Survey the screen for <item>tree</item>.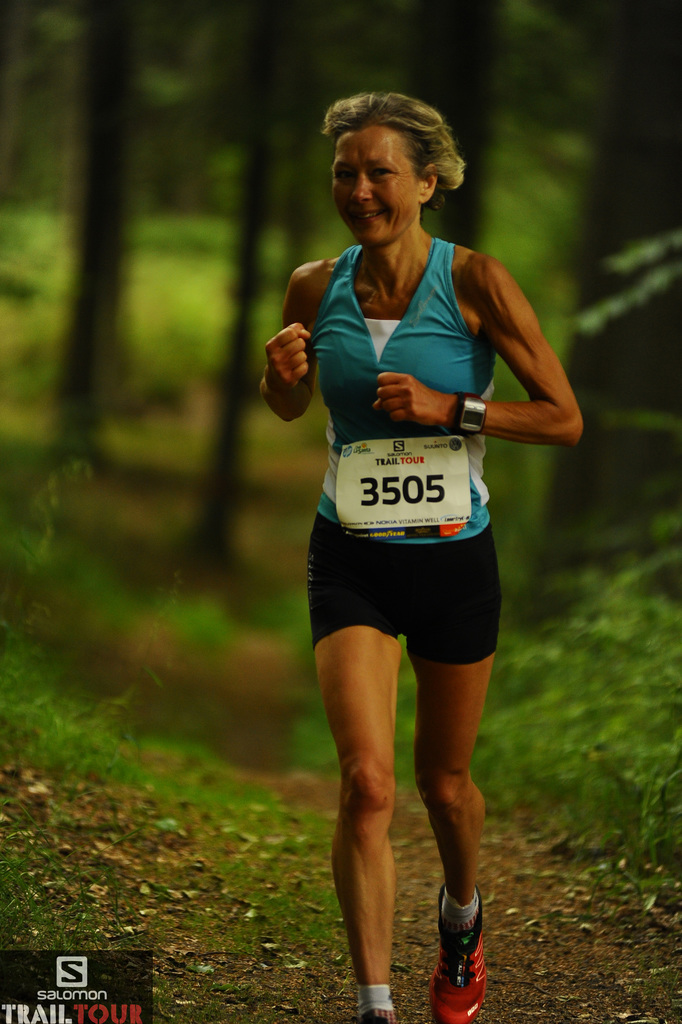
Survey found: <box>165,0,391,598</box>.
